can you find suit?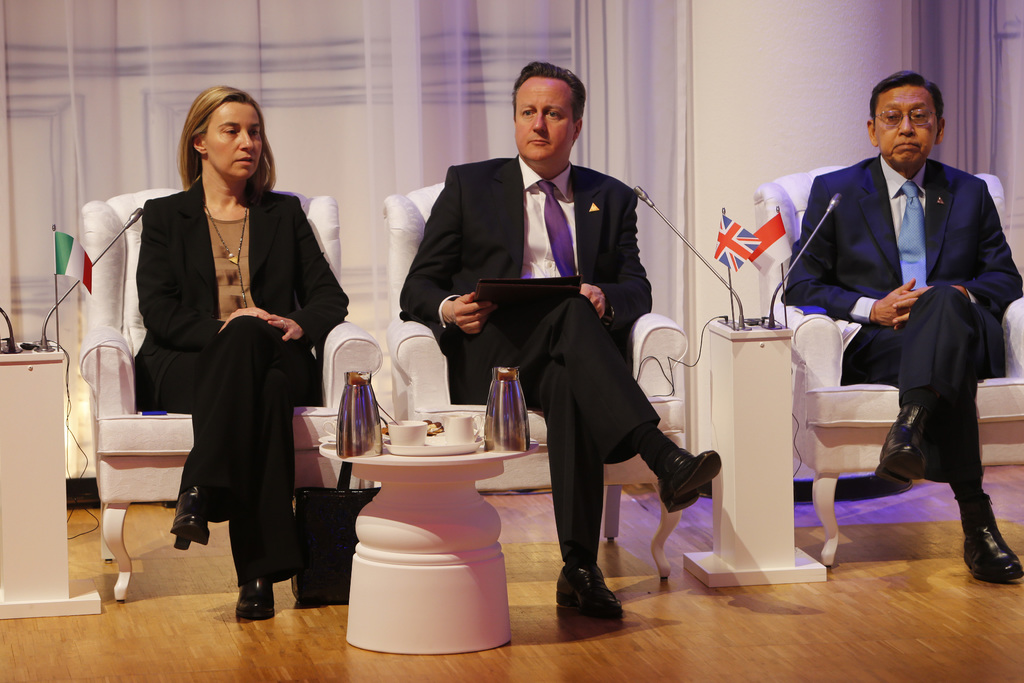
Yes, bounding box: BBox(392, 151, 665, 566).
